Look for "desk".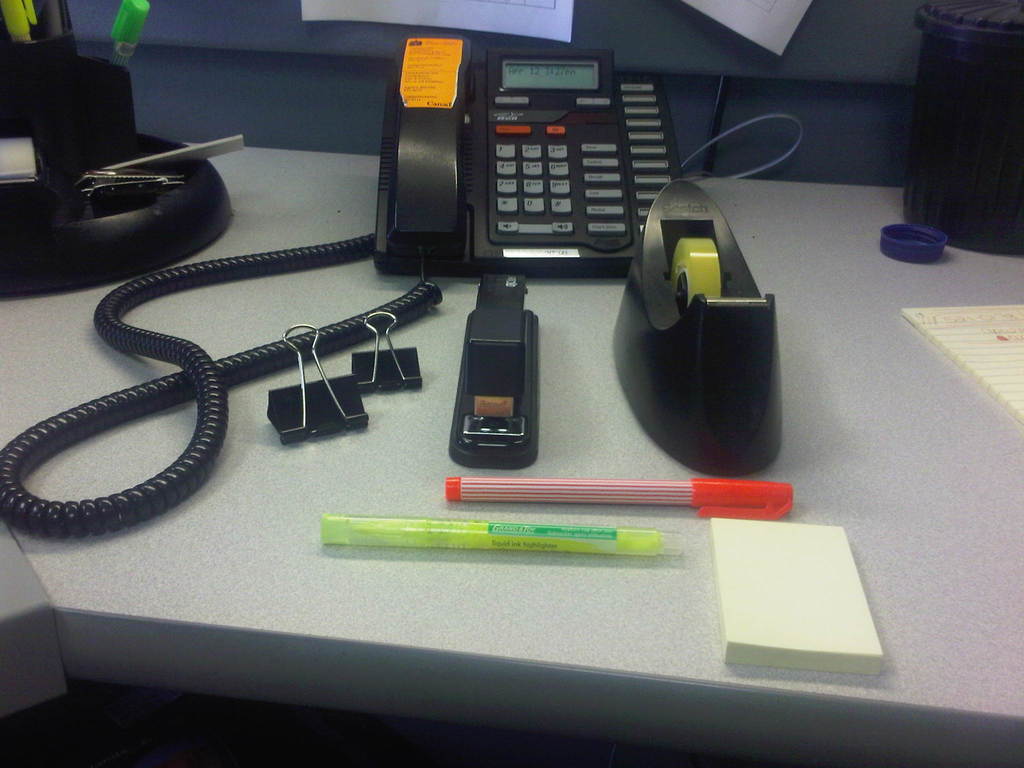
Found: BBox(0, 141, 1023, 767).
